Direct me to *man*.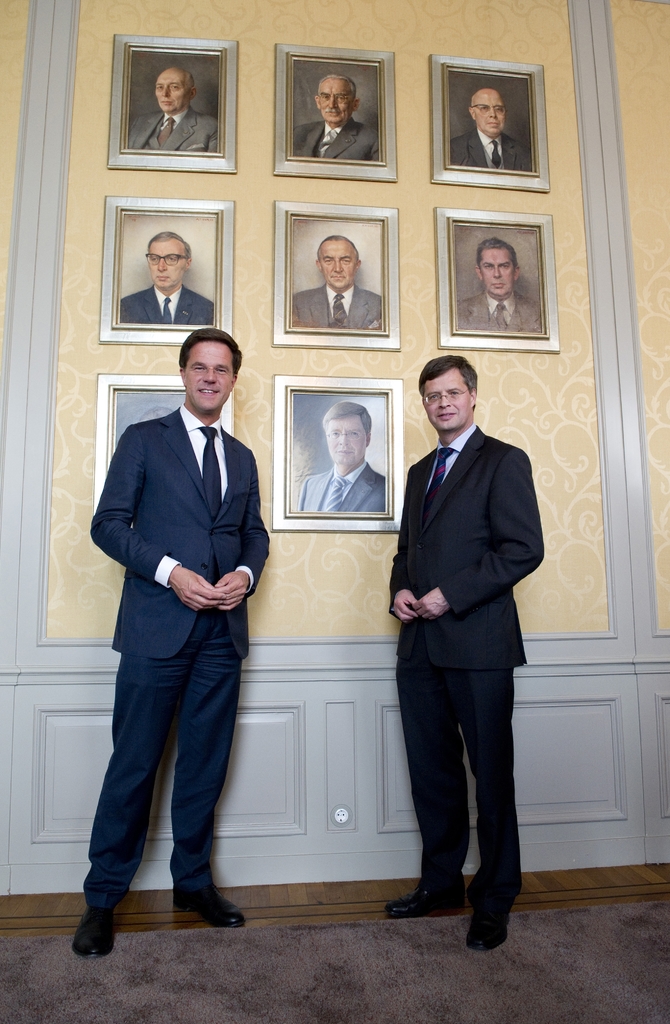
Direction: (446,92,530,169).
